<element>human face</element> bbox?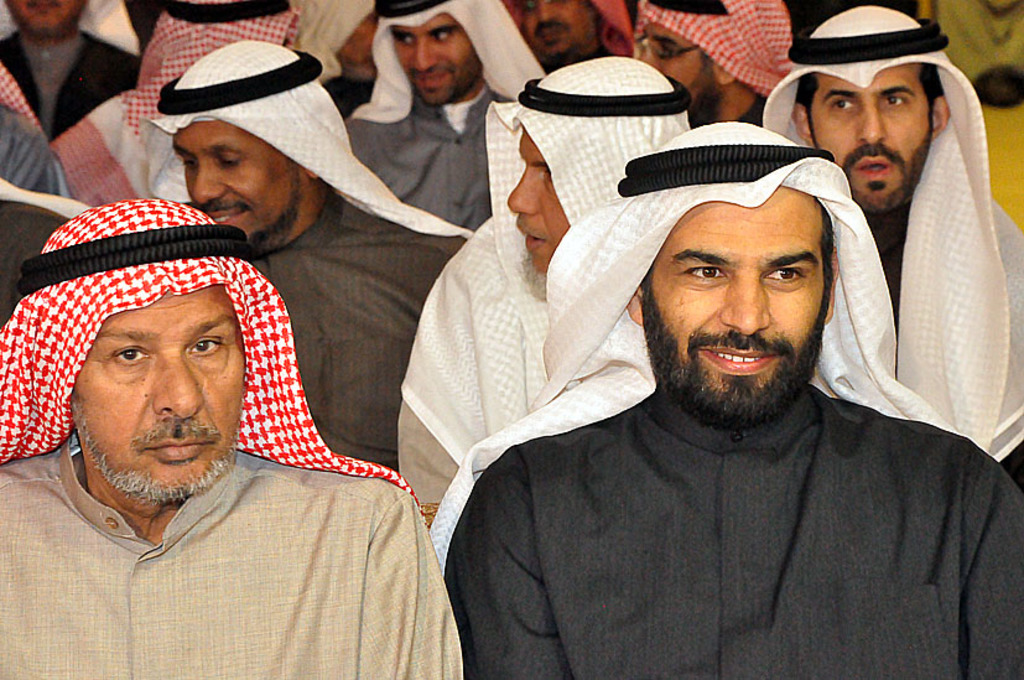
Rect(394, 6, 487, 108)
